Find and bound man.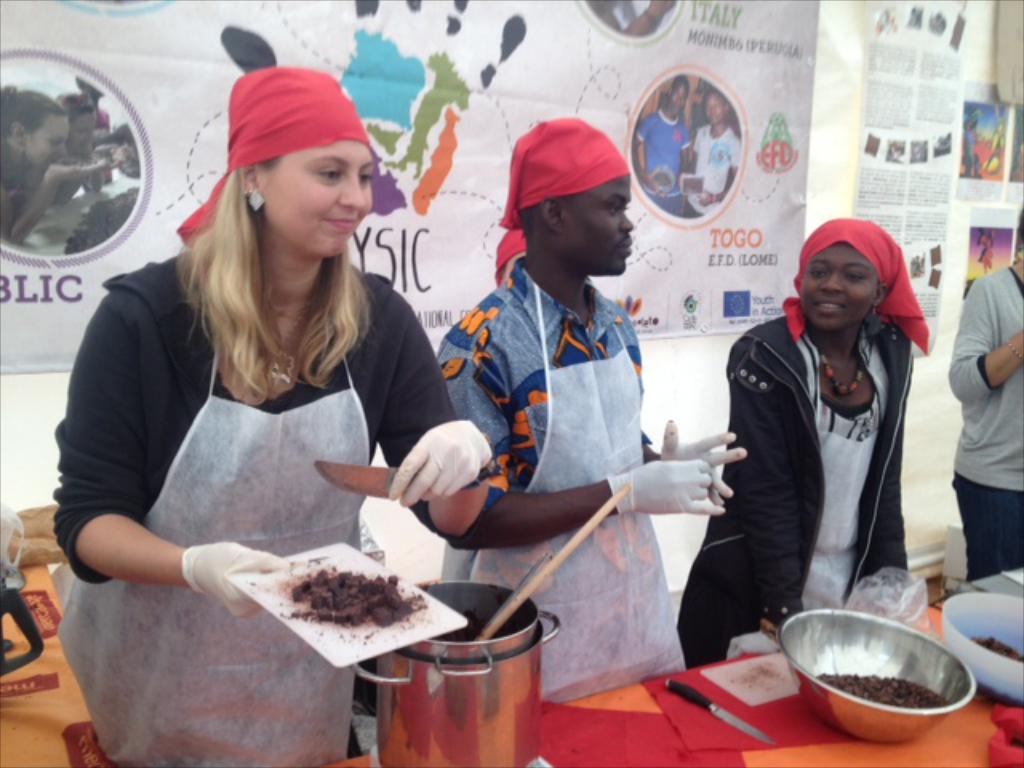
Bound: l=427, t=99, r=702, b=597.
